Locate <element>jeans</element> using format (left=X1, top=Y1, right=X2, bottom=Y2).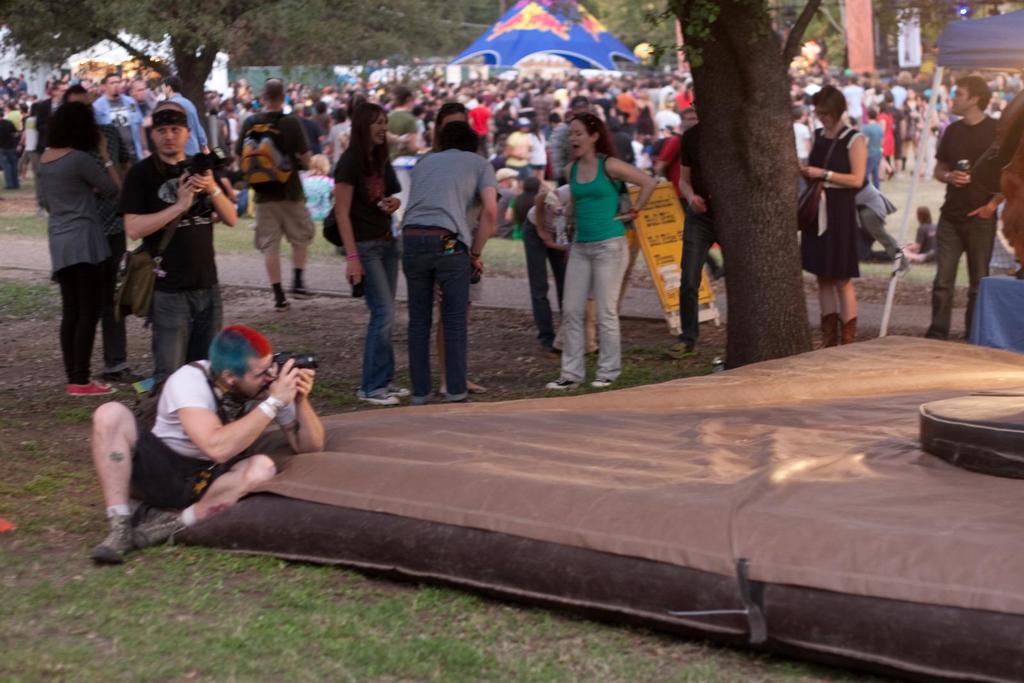
(left=673, top=211, right=725, bottom=344).
